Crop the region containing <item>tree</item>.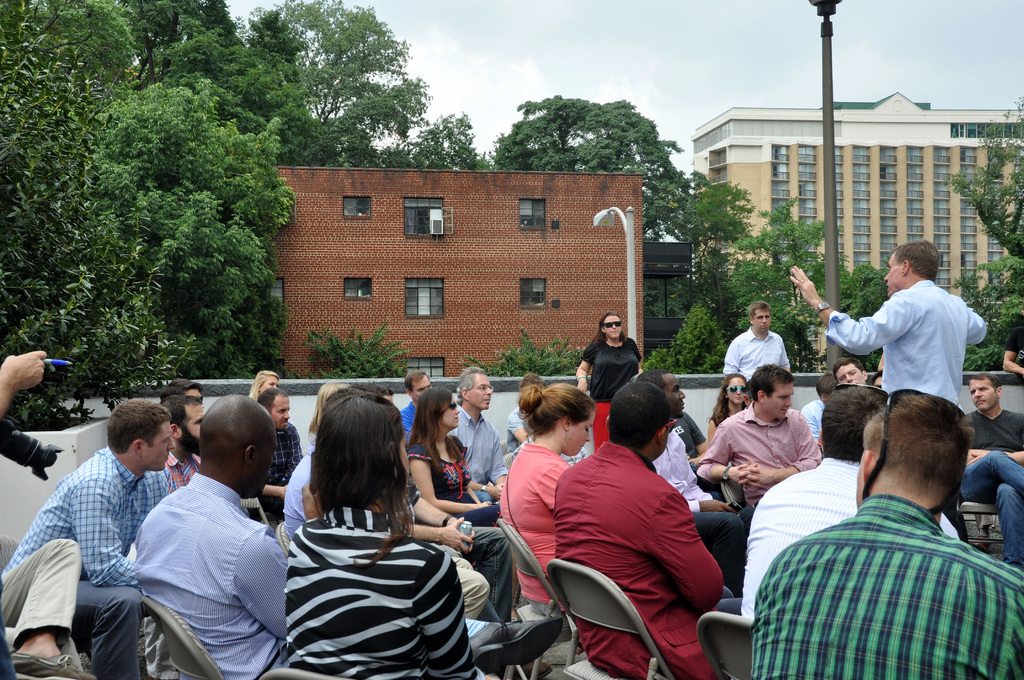
Crop region: (x1=0, y1=0, x2=302, y2=393).
